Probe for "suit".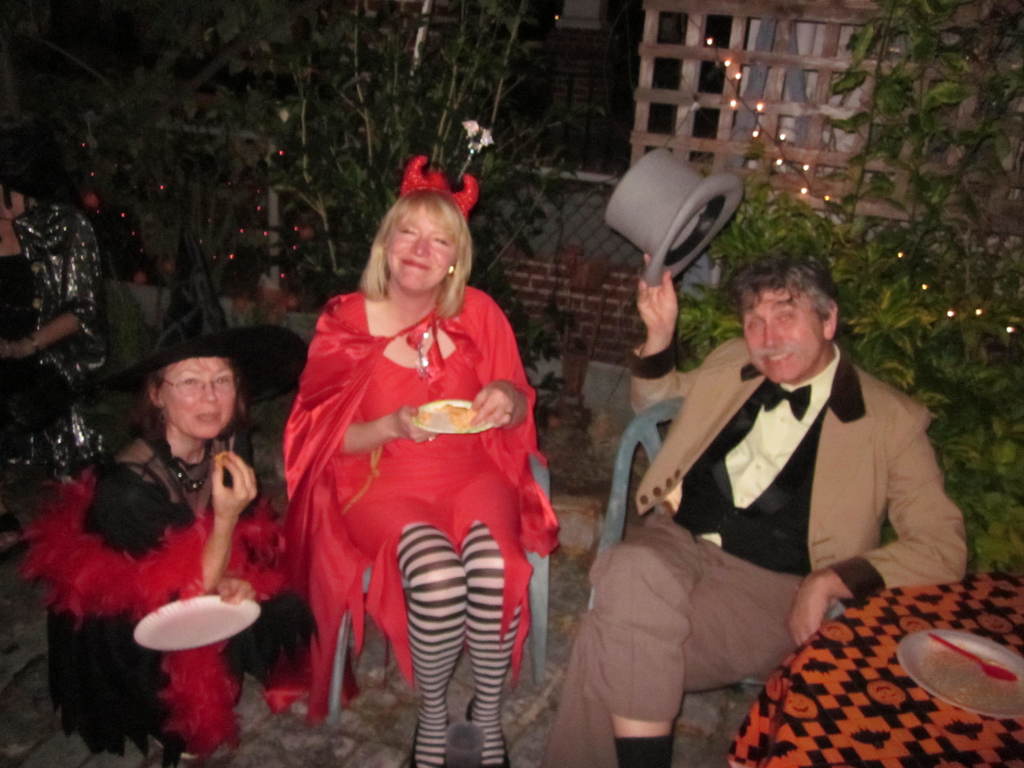
Probe result: <bbox>543, 329, 991, 767</bbox>.
